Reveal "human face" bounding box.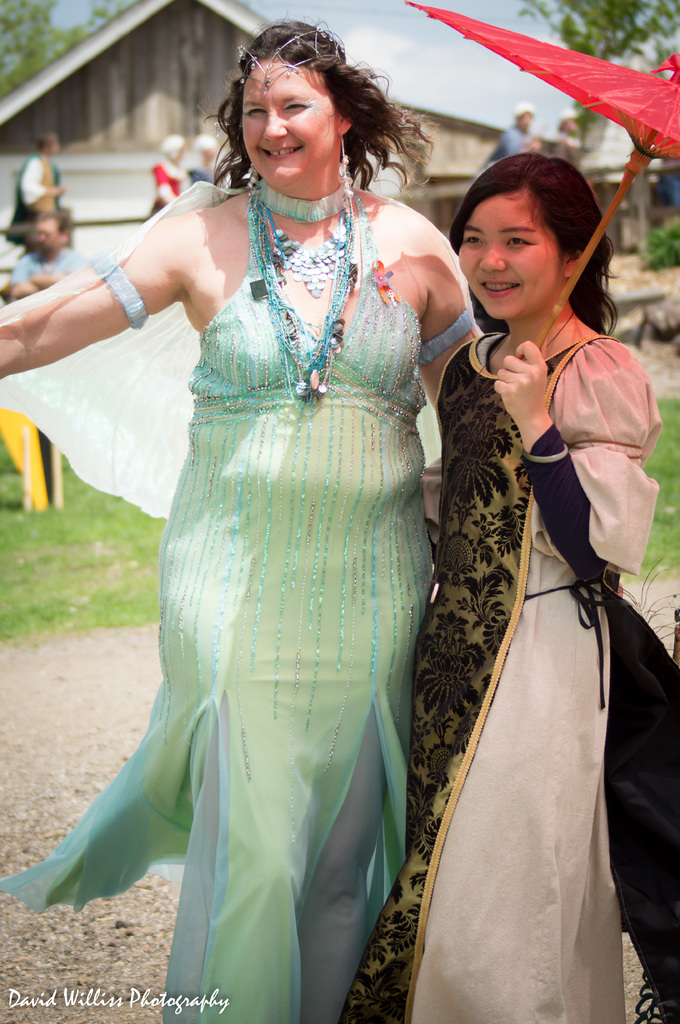
Revealed: crop(239, 60, 337, 189).
